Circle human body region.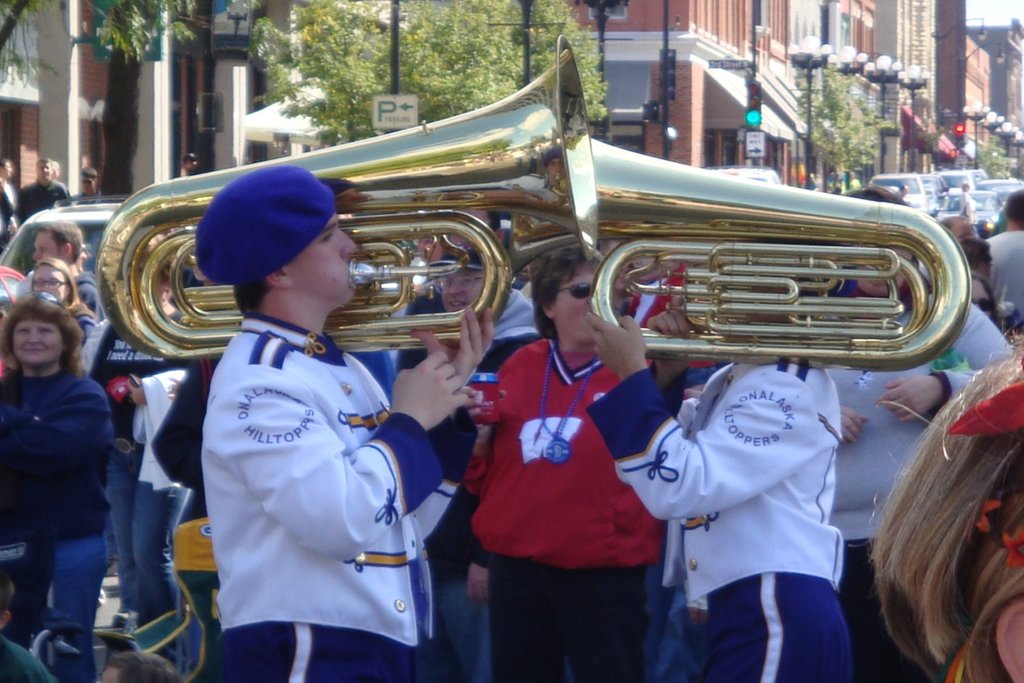
Region: {"x1": 588, "y1": 324, "x2": 858, "y2": 682}.
